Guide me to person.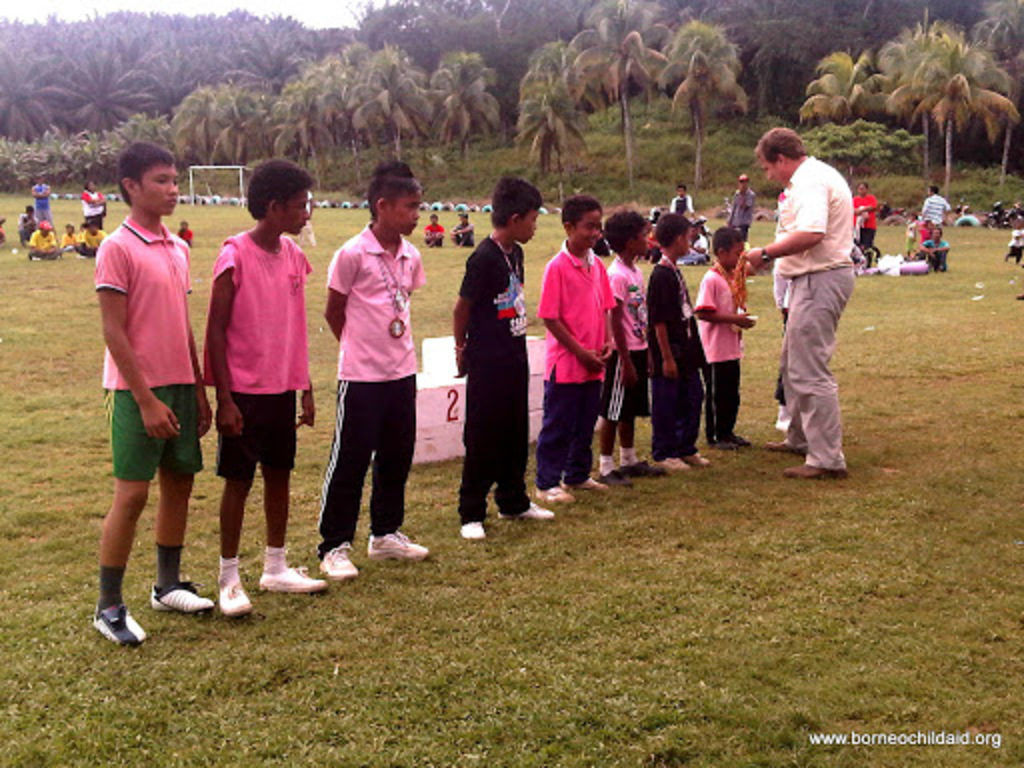
Guidance: (x1=84, y1=186, x2=104, y2=232).
